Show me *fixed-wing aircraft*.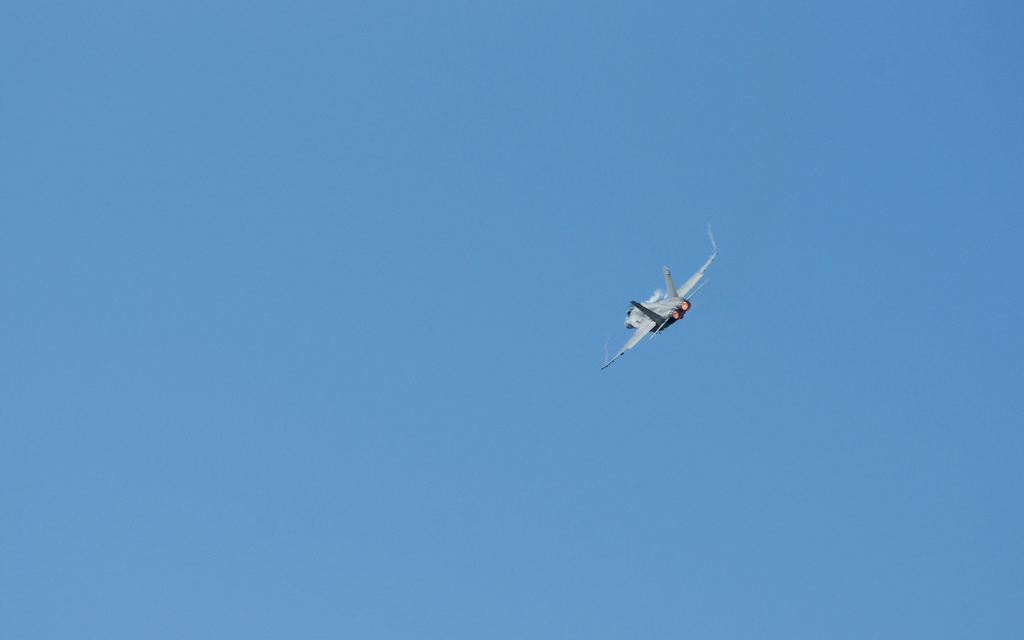
*fixed-wing aircraft* is here: locate(596, 220, 721, 370).
